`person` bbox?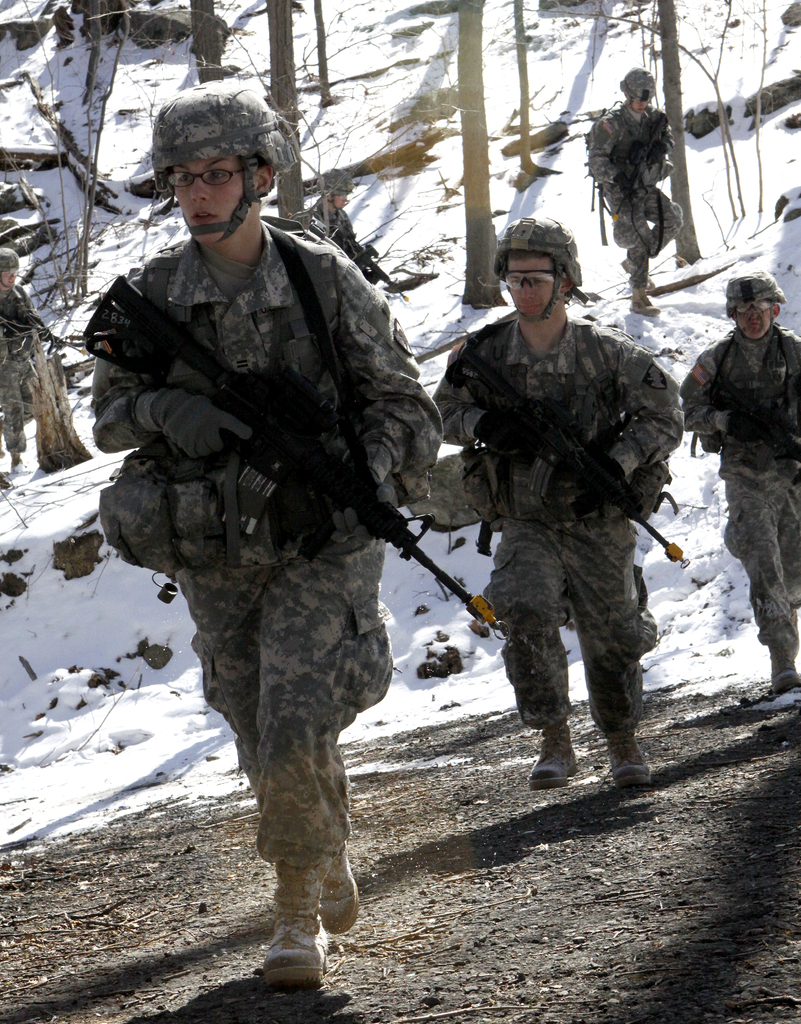
Rect(117, 90, 432, 1007)
